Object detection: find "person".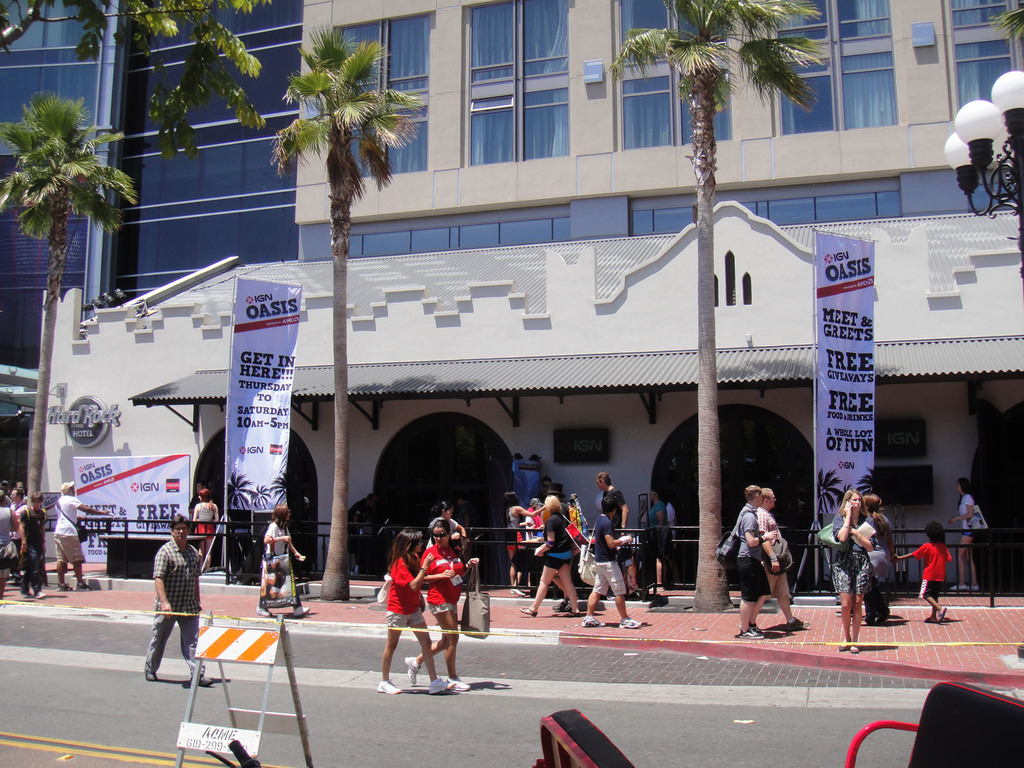
[187, 483, 204, 519].
